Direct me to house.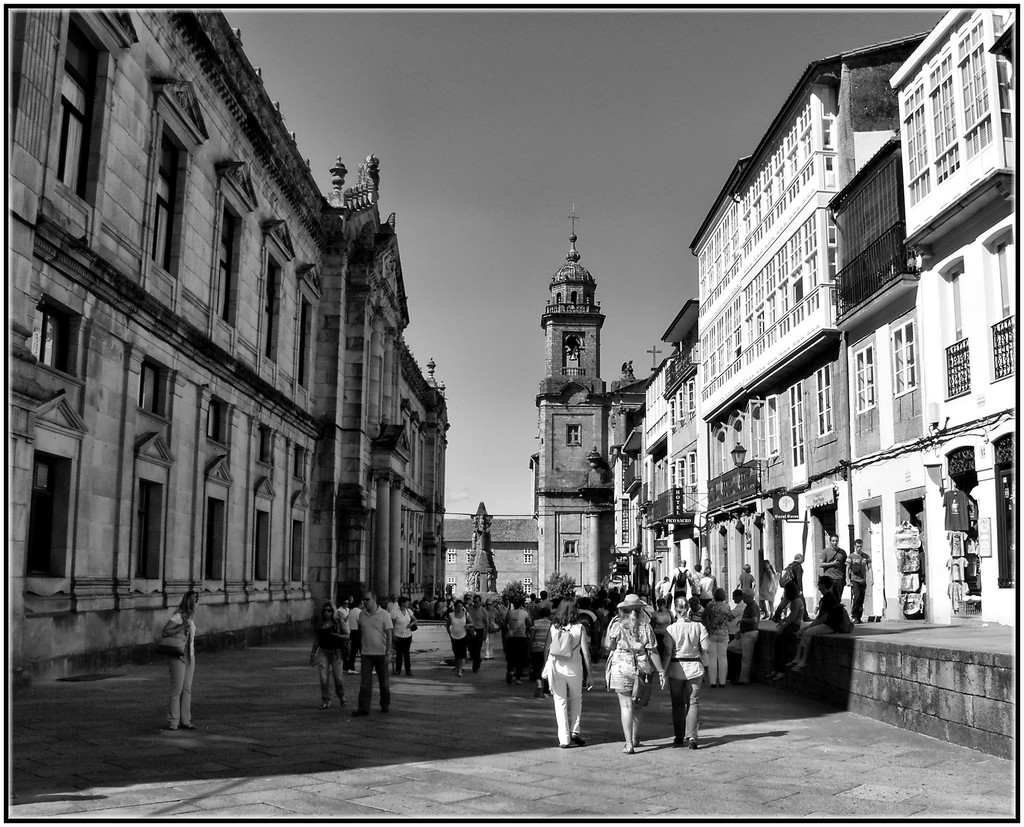
Direction: [left=689, top=34, right=929, bottom=619].
